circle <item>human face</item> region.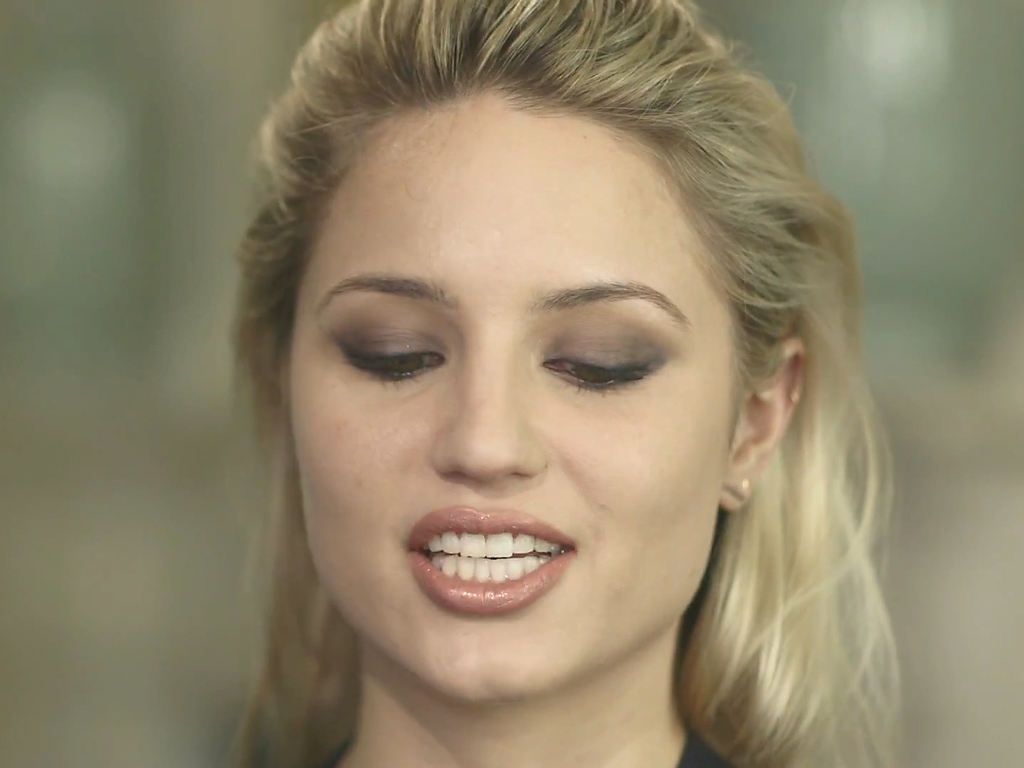
Region: Rect(287, 102, 727, 700).
